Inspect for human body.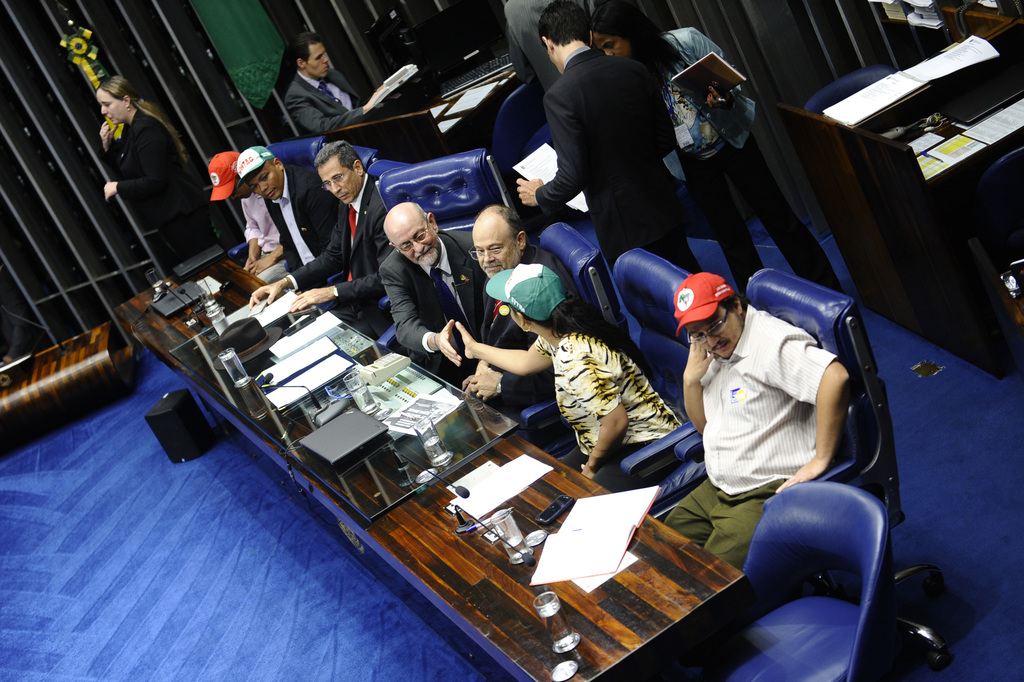
Inspection: [81, 65, 192, 269].
